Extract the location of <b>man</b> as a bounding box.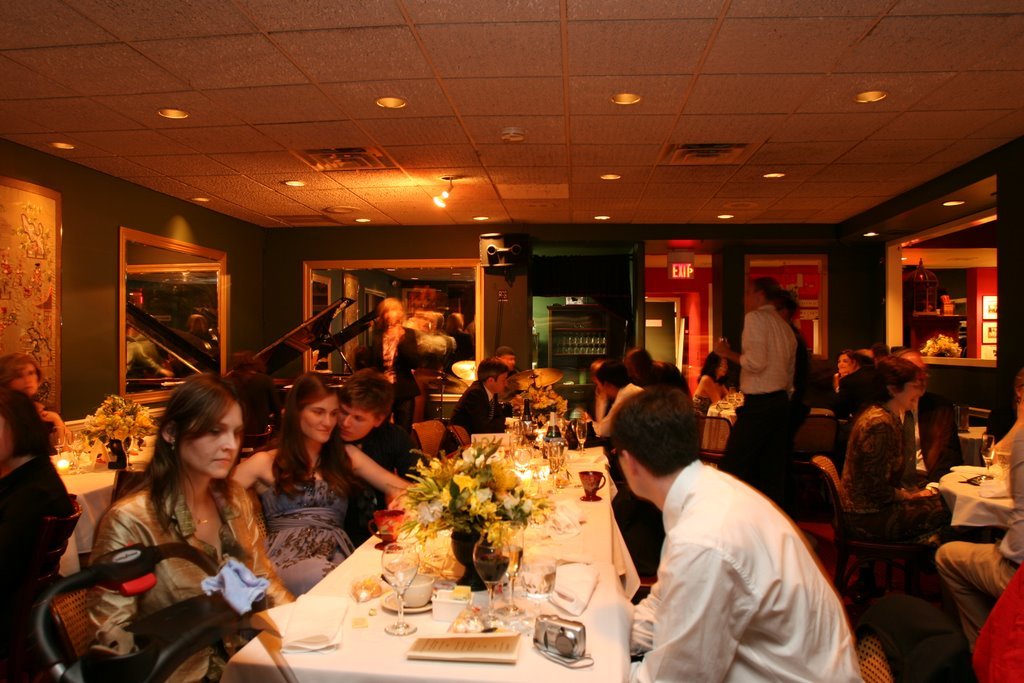
select_region(840, 347, 881, 472).
